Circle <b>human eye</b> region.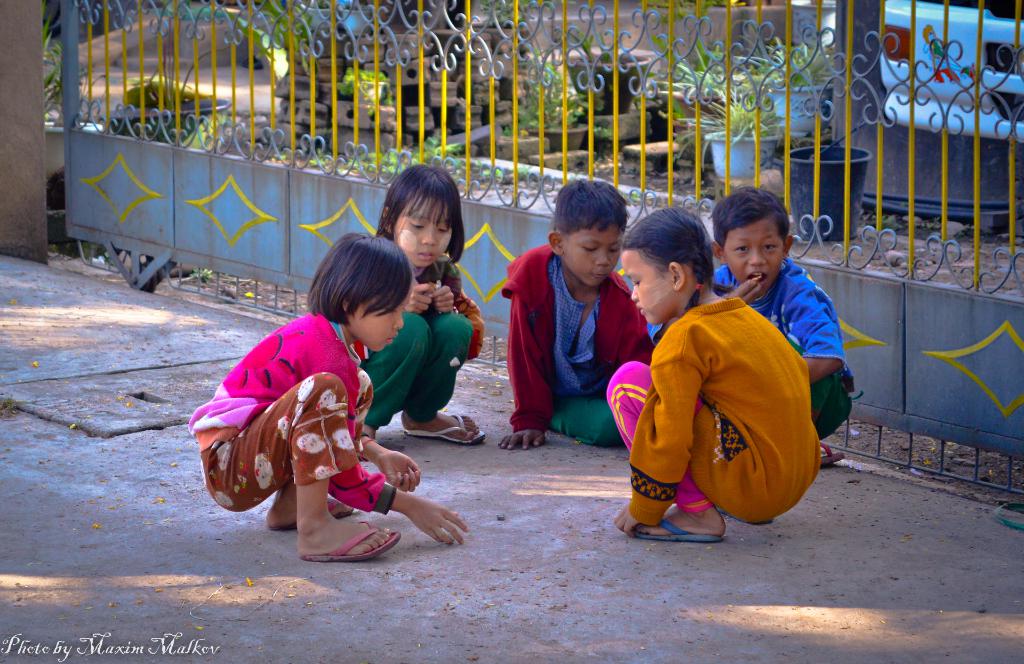
Region: 762, 241, 777, 248.
